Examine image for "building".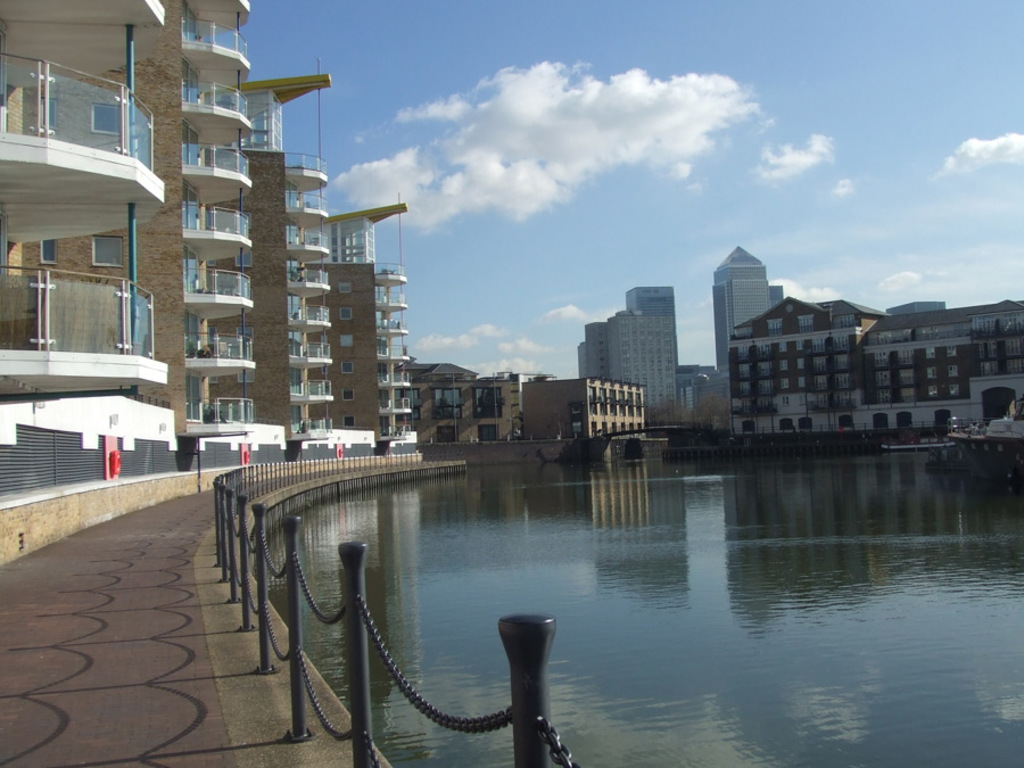
Examination result: bbox(580, 284, 680, 424).
